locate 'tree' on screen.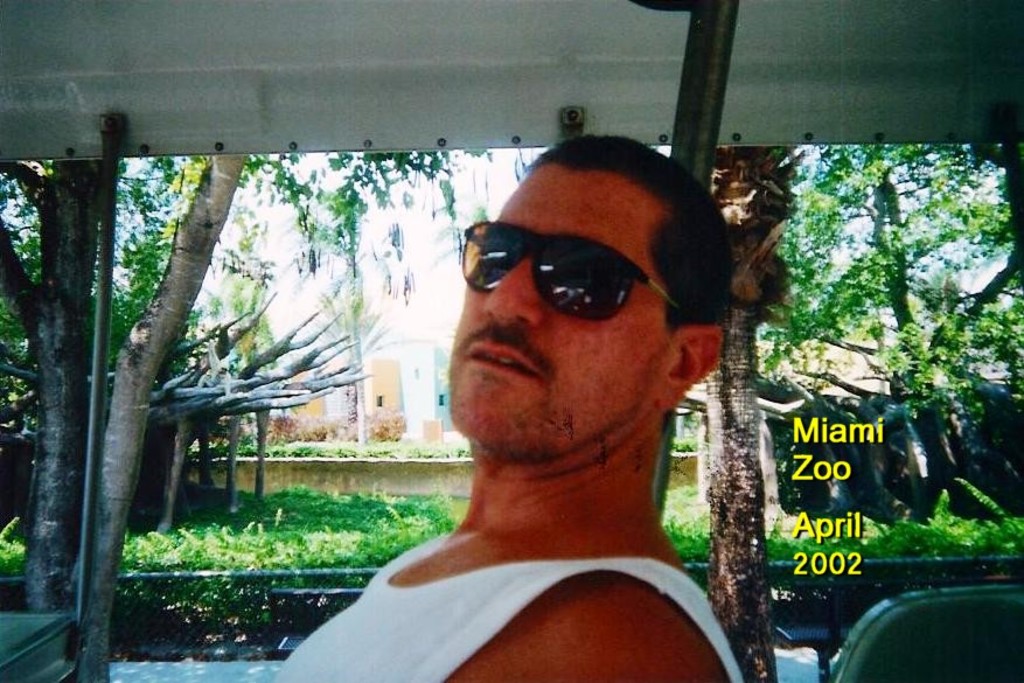
On screen at [754,142,1023,525].
